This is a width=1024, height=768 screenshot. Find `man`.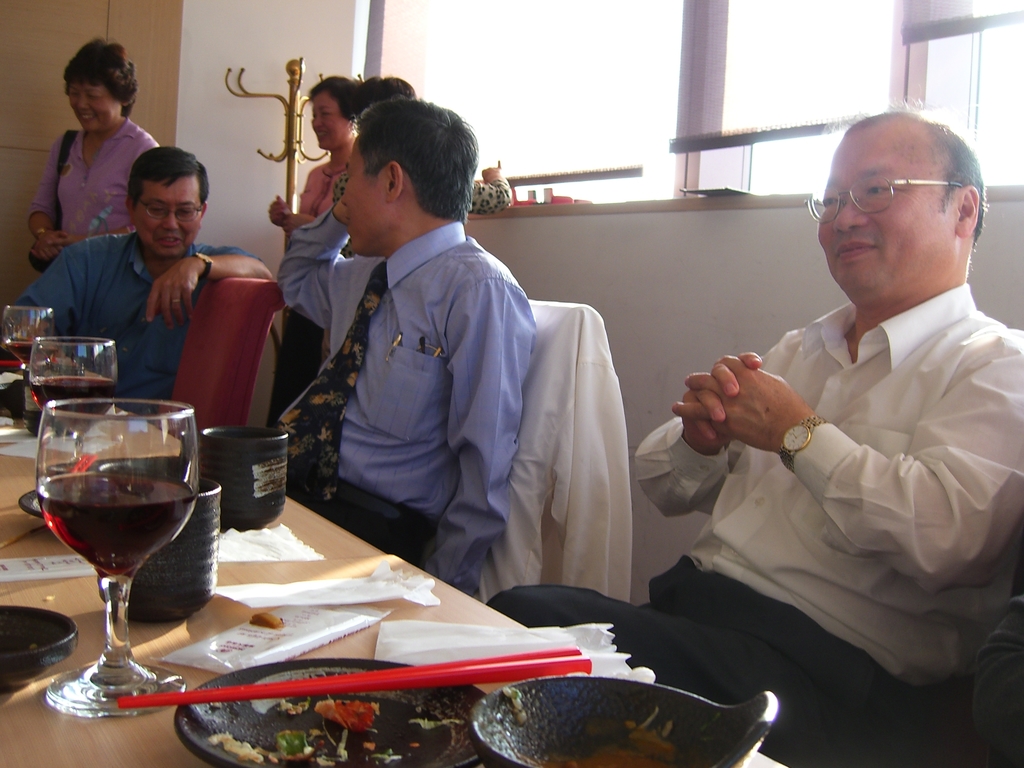
Bounding box: [left=483, top=100, right=1023, bottom=767].
